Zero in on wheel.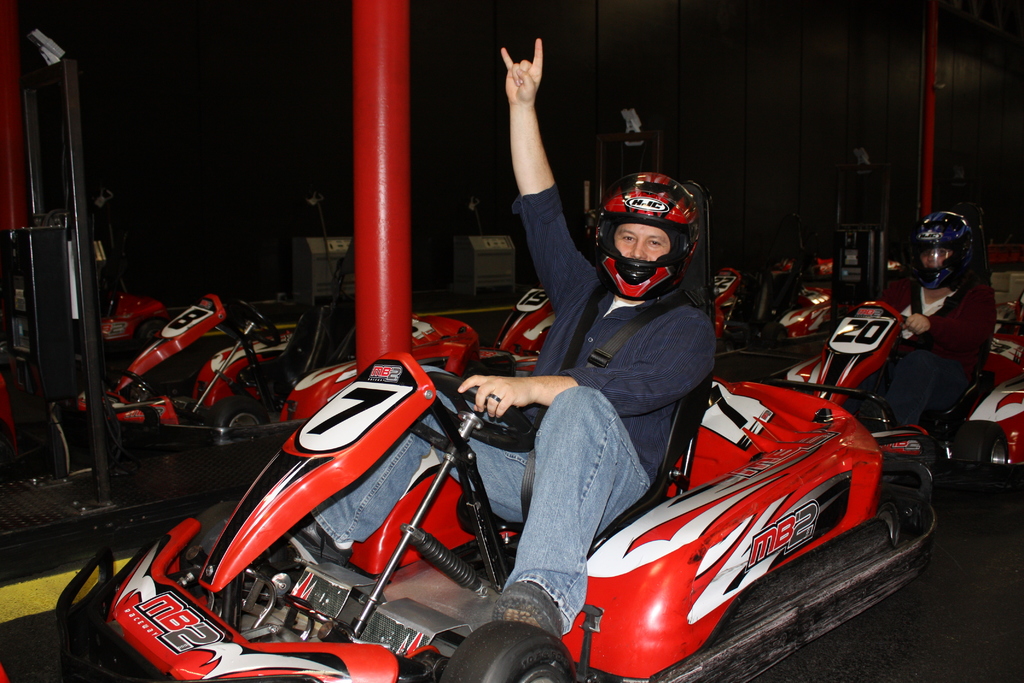
Zeroed in: rect(871, 490, 907, 547).
